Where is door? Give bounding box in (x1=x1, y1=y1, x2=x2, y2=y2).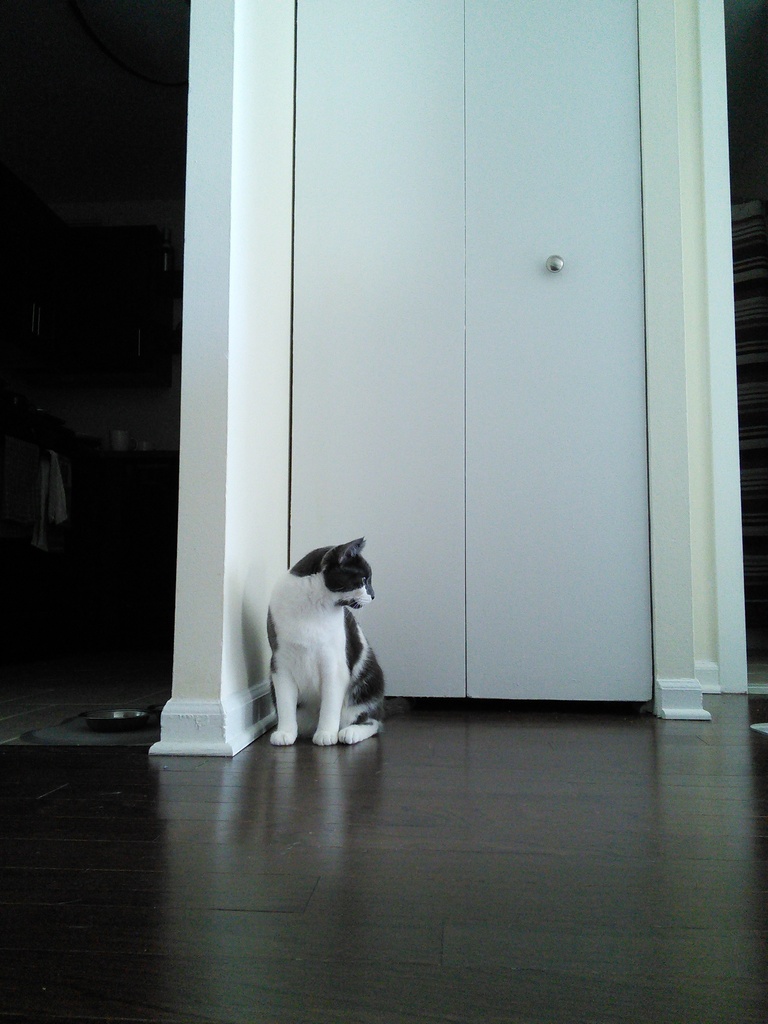
(x1=264, y1=11, x2=678, y2=676).
